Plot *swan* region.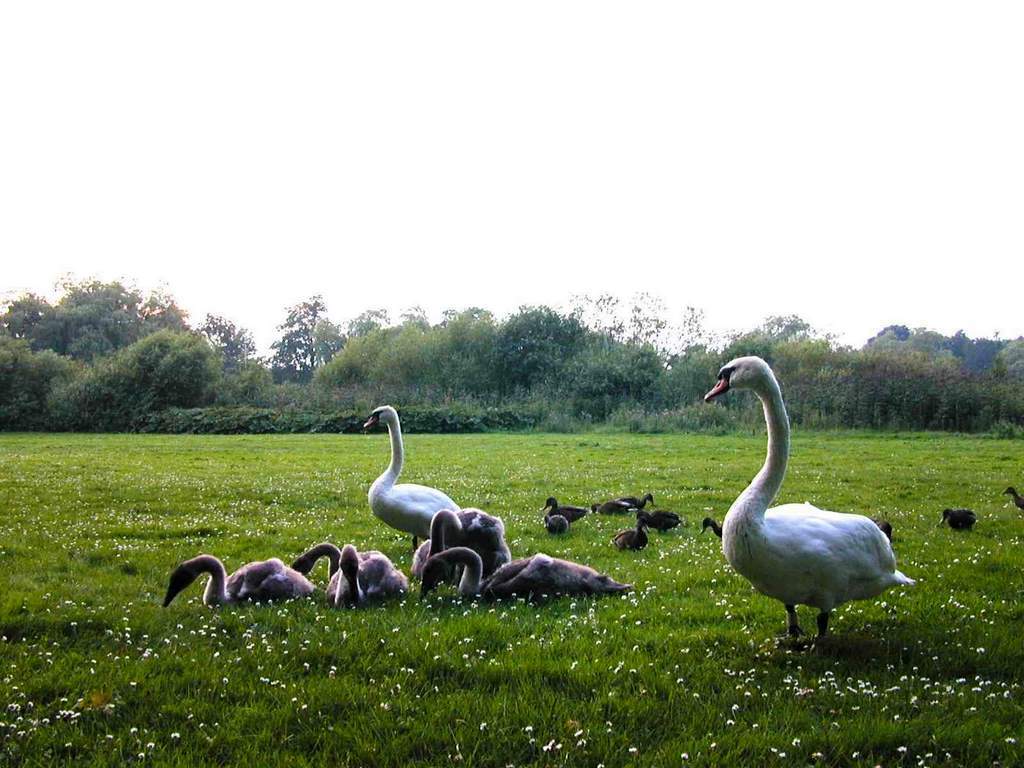
Plotted at bbox=[586, 499, 628, 518].
